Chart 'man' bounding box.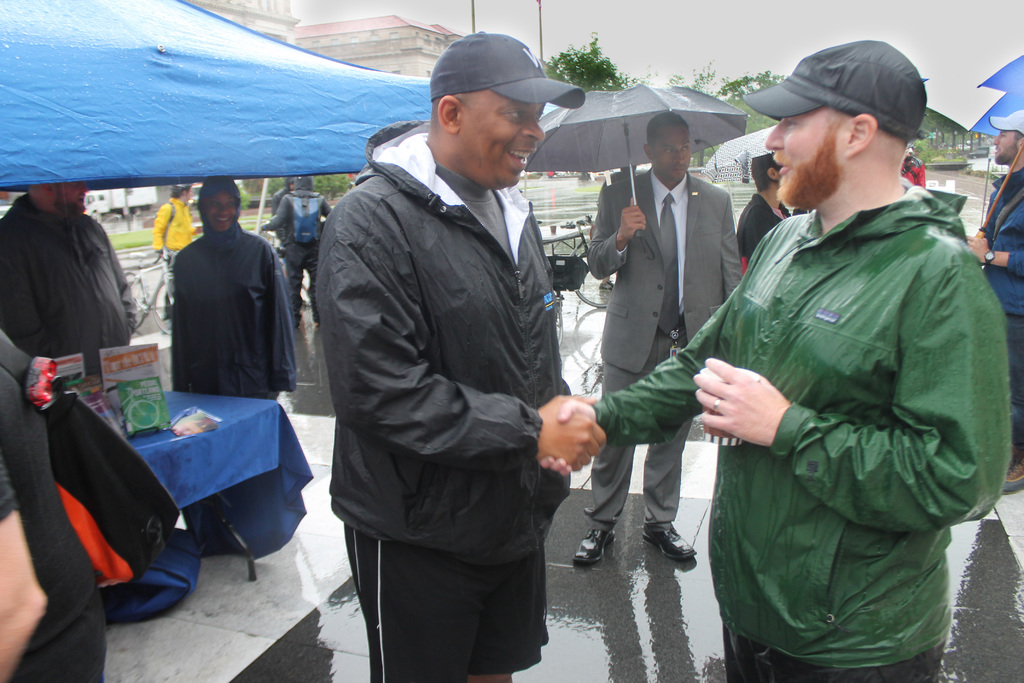
Charted: 0, 359, 111, 682.
